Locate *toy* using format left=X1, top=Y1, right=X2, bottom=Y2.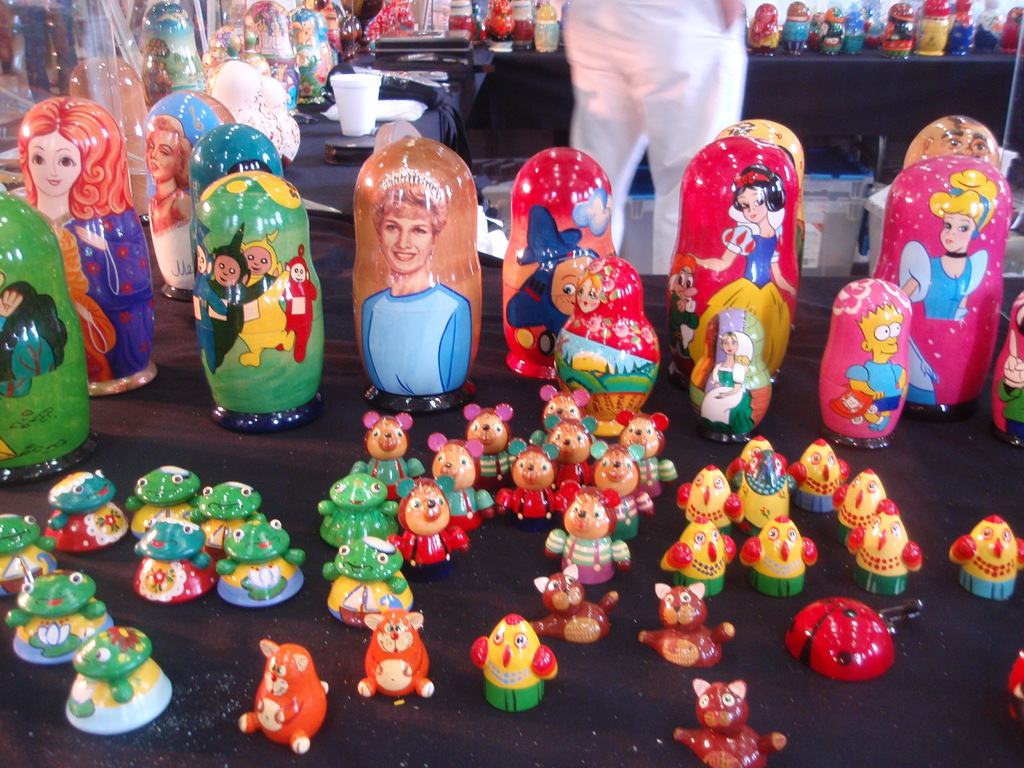
left=993, top=286, right=1023, bottom=451.
